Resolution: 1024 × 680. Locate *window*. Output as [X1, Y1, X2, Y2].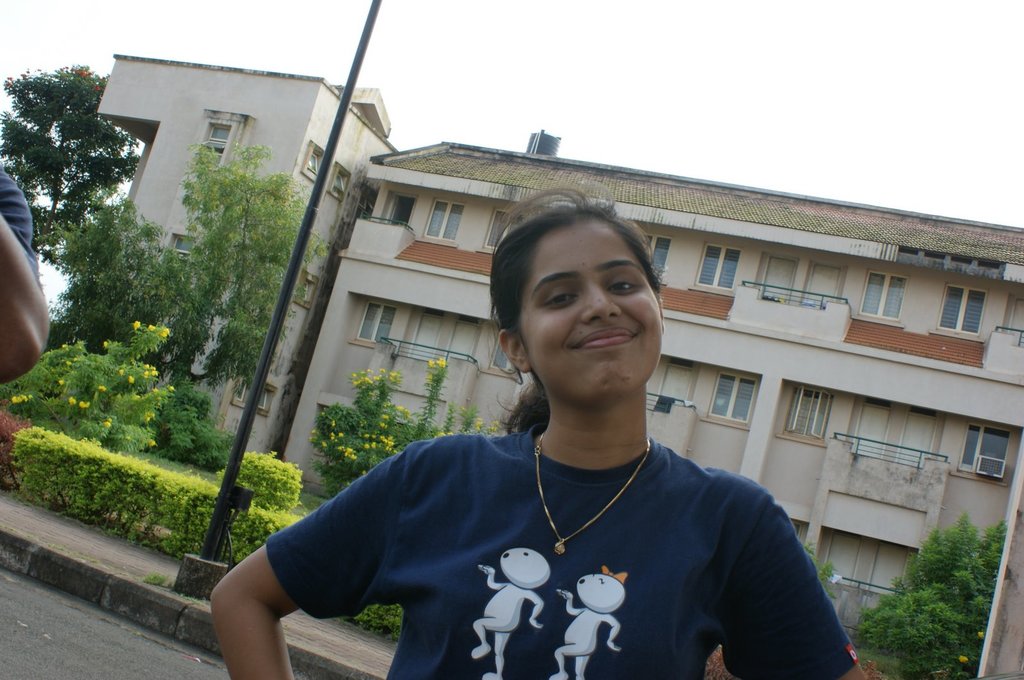
[955, 420, 1008, 480].
